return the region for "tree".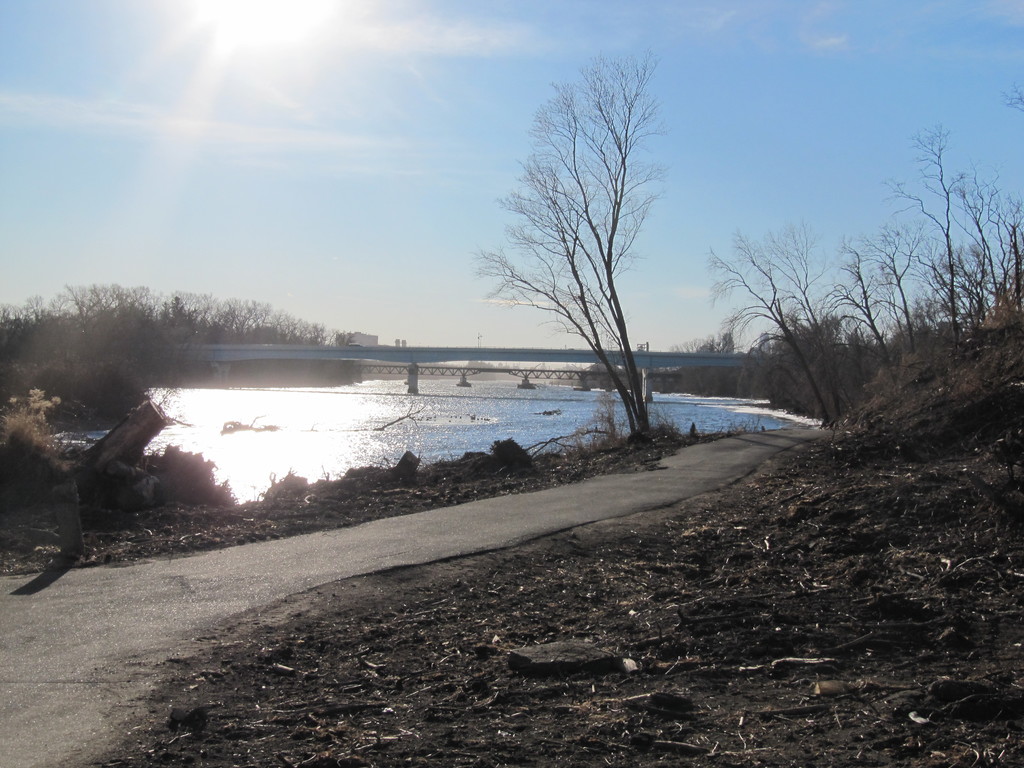
[496,34,690,464].
